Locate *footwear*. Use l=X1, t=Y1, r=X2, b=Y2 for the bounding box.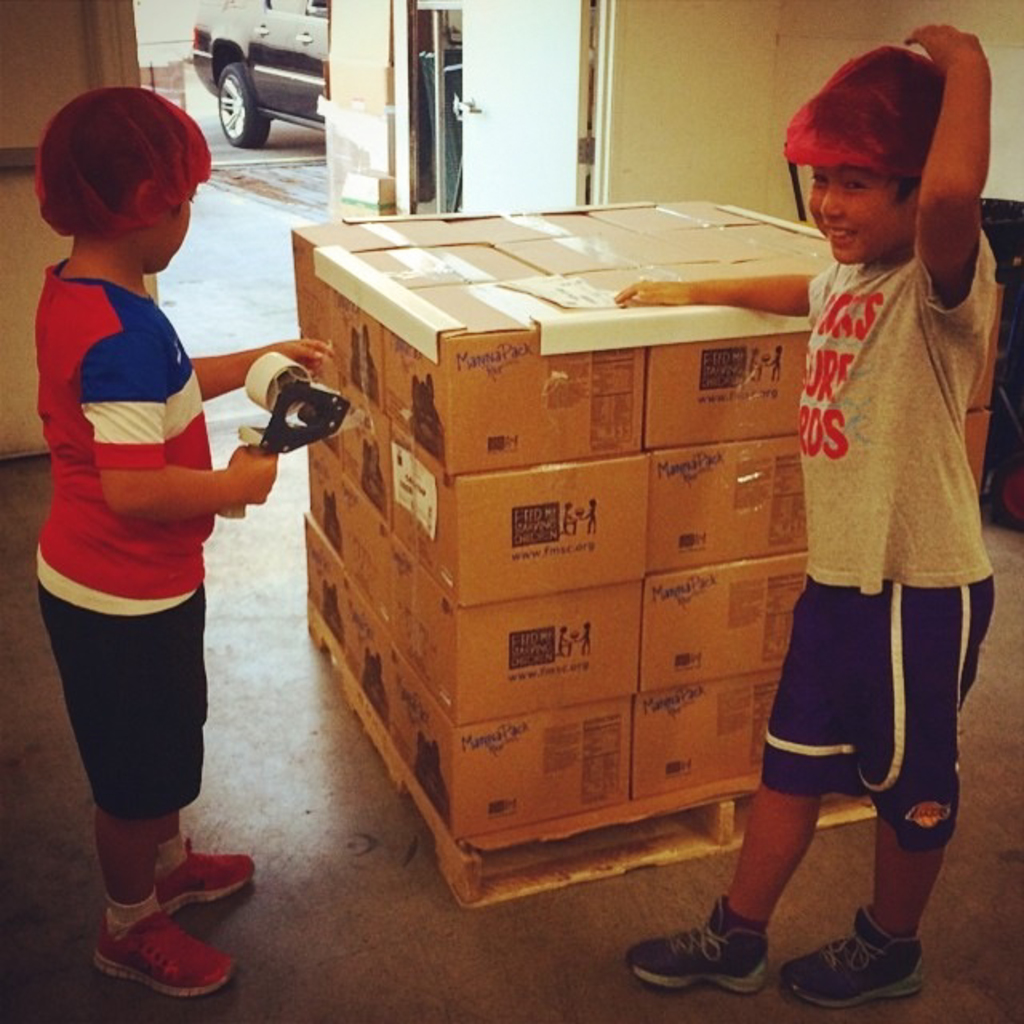
l=776, t=901, r=928, b=1006.
